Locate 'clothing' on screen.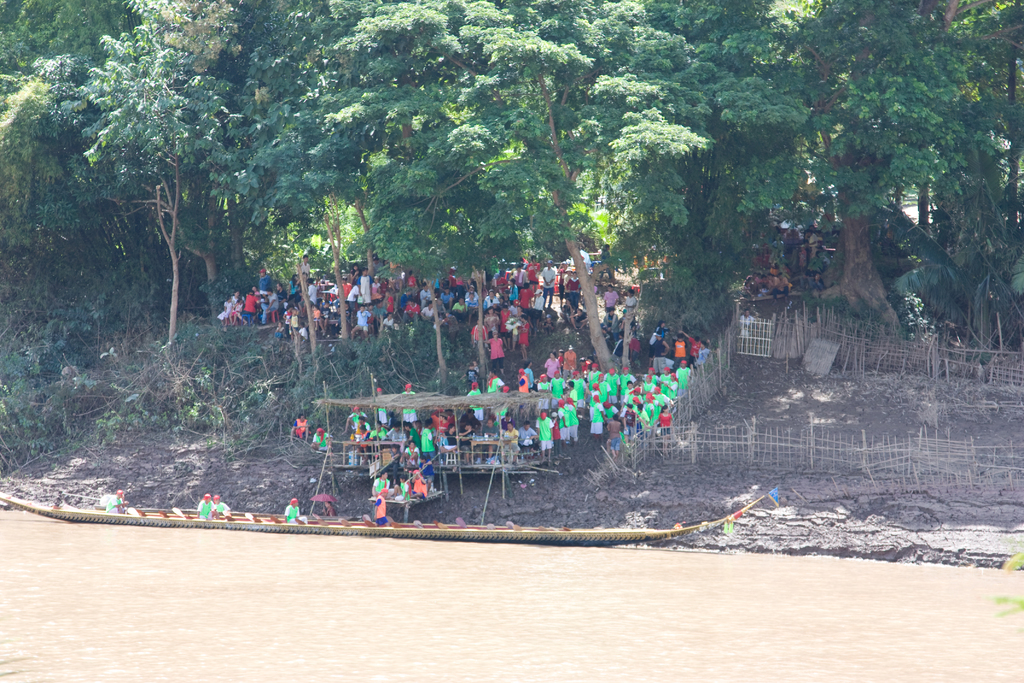
On screen at BBox(552, 377, 562, 395).
